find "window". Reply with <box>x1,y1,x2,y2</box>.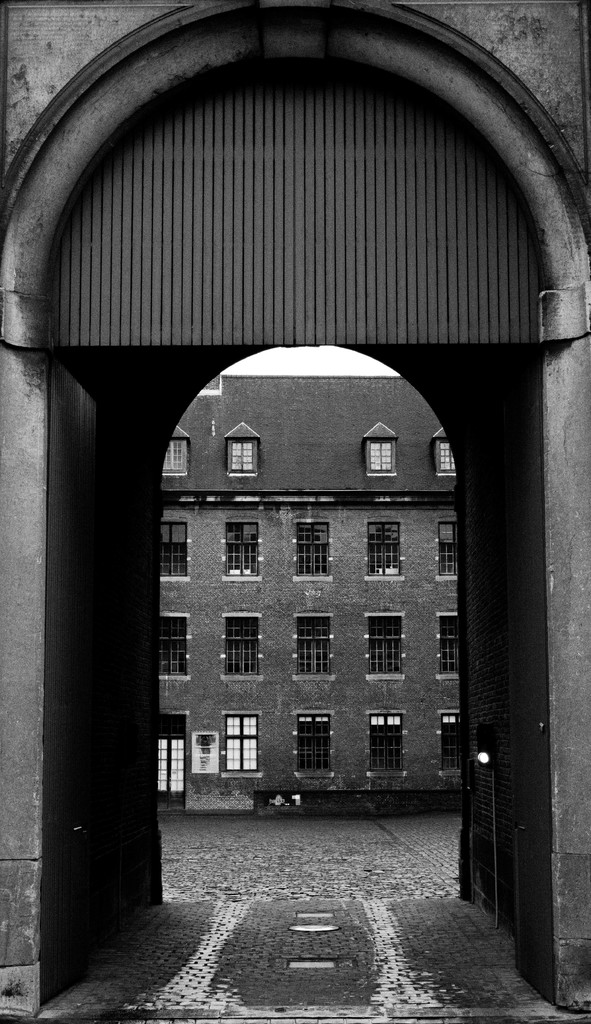
<box>227,423,262,477</box>.
